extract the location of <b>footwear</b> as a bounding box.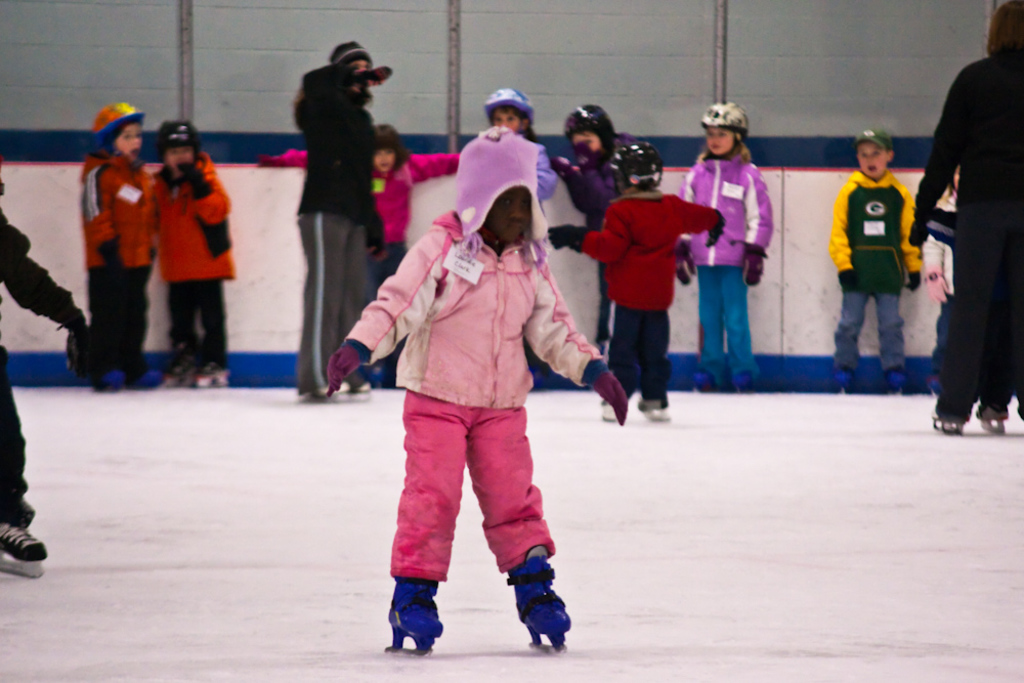
pyautogui.locateOnScreen(977, 392, 1012, 420).
